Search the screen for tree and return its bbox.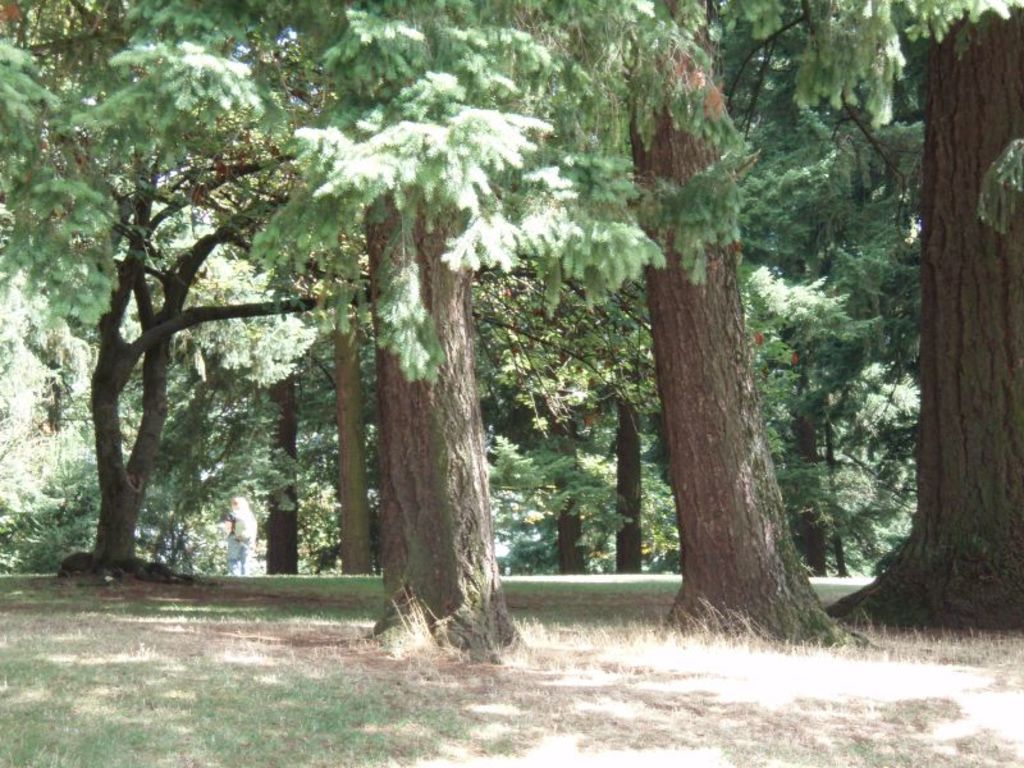
Found: locate(0, 227, 175, 589).
